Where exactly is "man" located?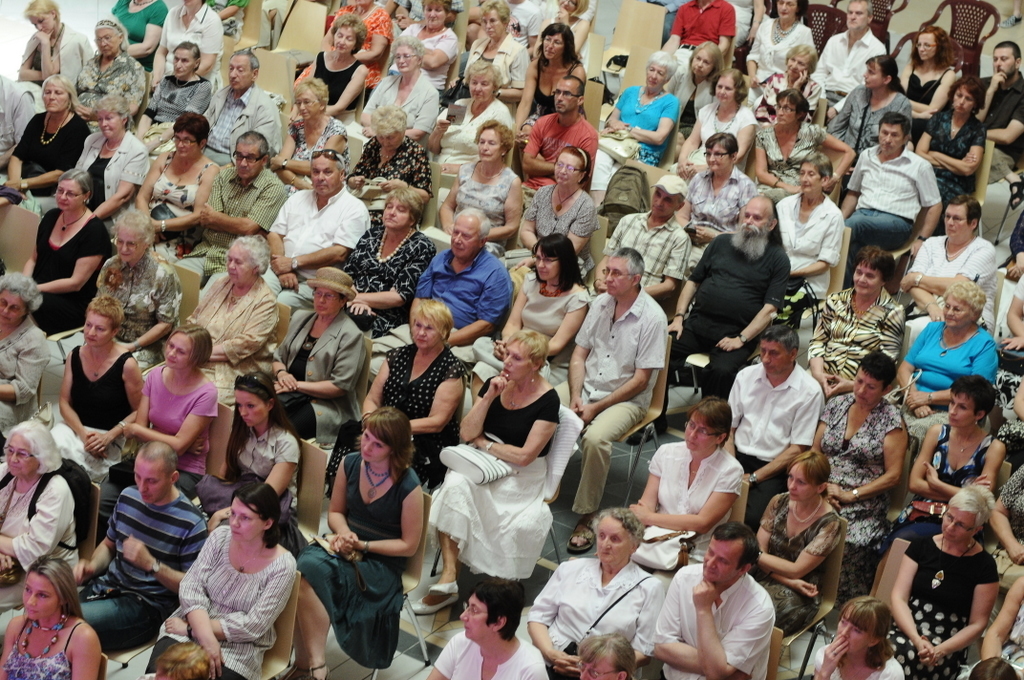
Its bounding box is (502, 0, 546, 59).
